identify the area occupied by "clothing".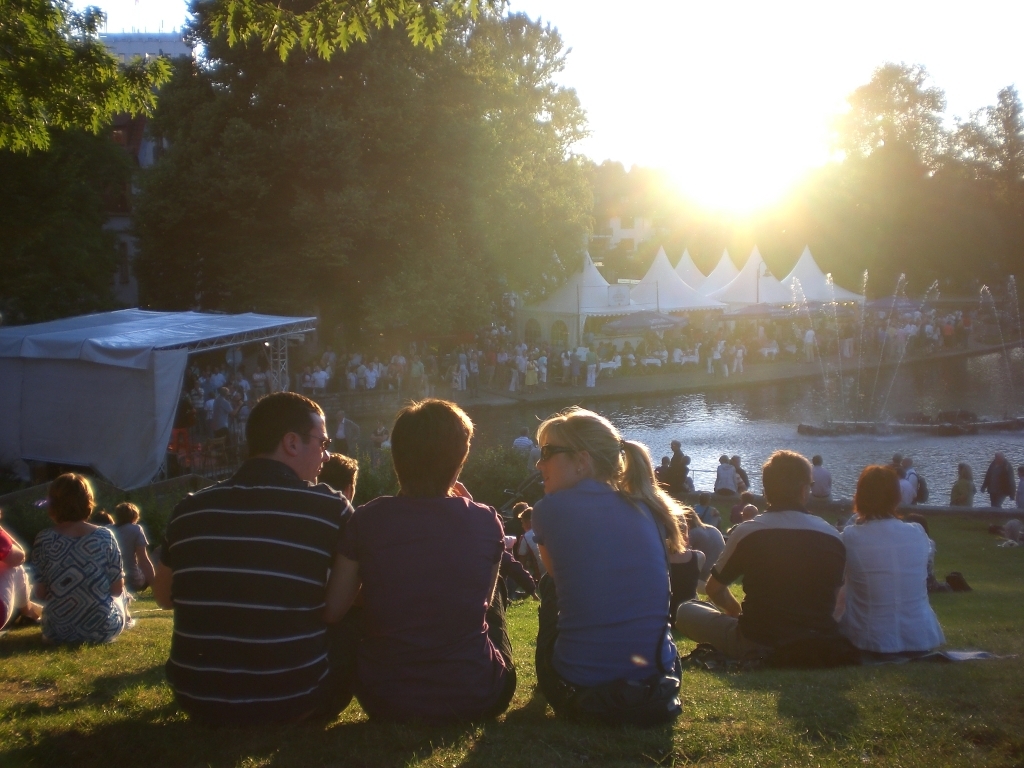
Area: 0 526 32 627.
